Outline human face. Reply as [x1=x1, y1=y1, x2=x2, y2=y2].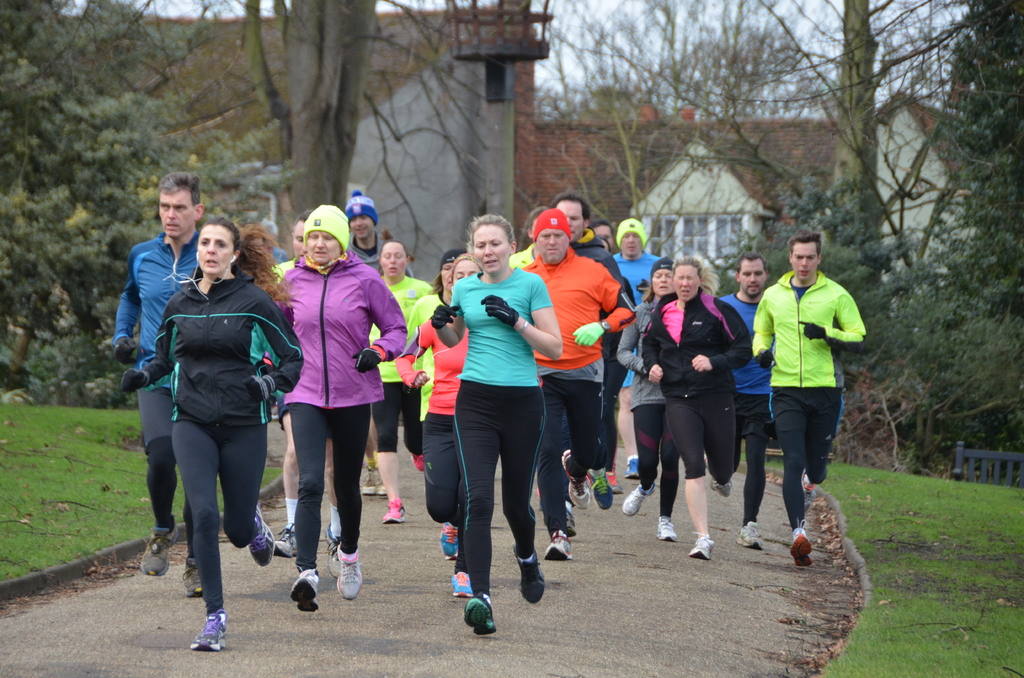
[x1=307, y1=227, x2=344, y2=262].
